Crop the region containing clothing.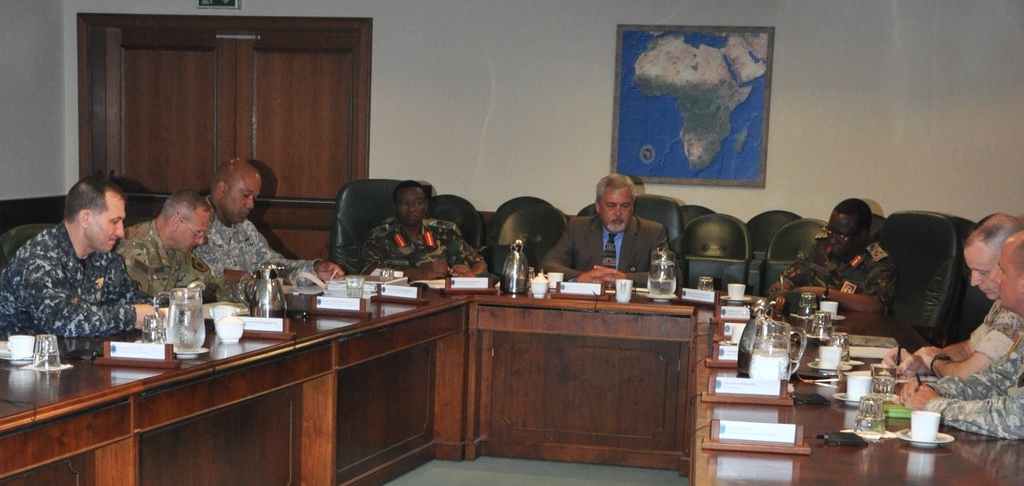
Crop region: box(552, 213, 655, 275).
